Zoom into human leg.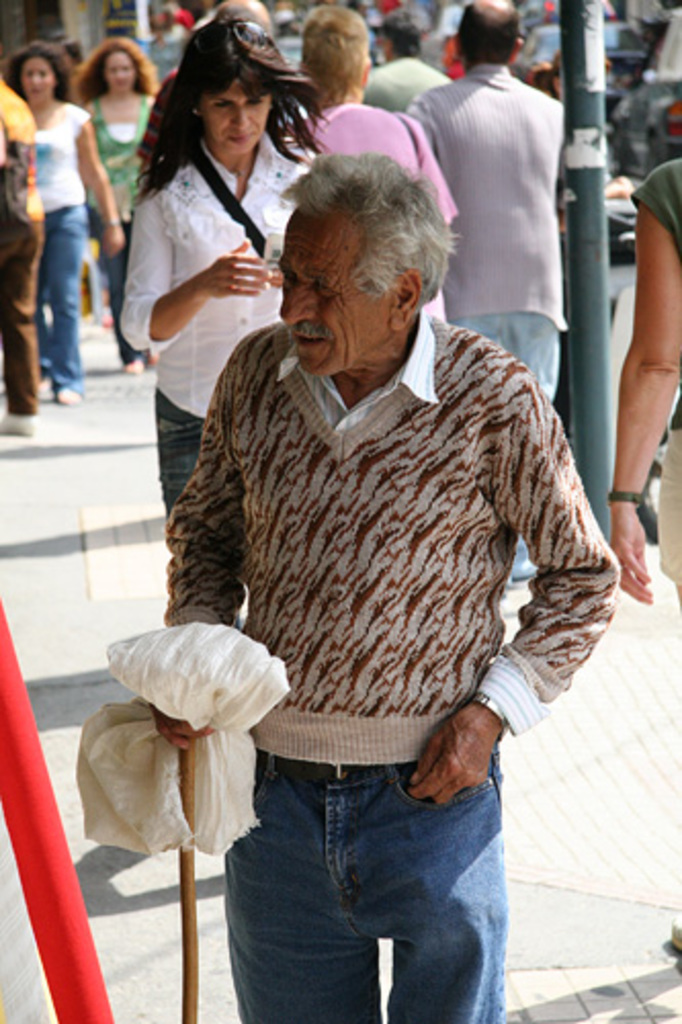
Zoom target: 43, 205, 84, 406.
